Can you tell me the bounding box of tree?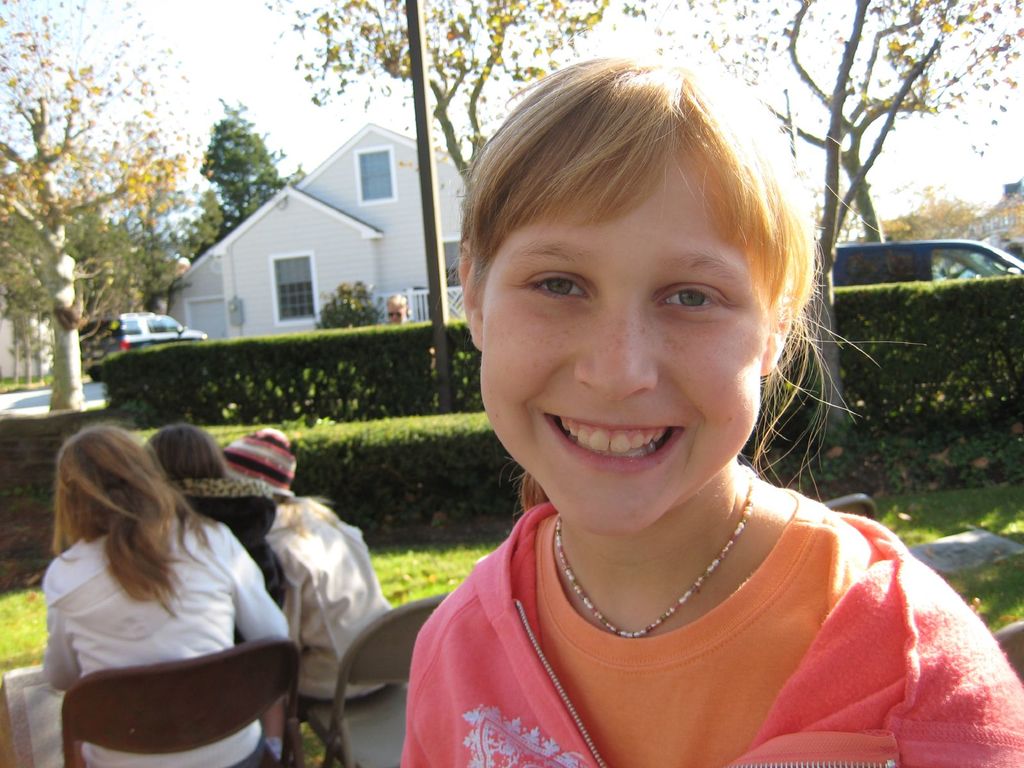
(257, 0, 607, 182).
